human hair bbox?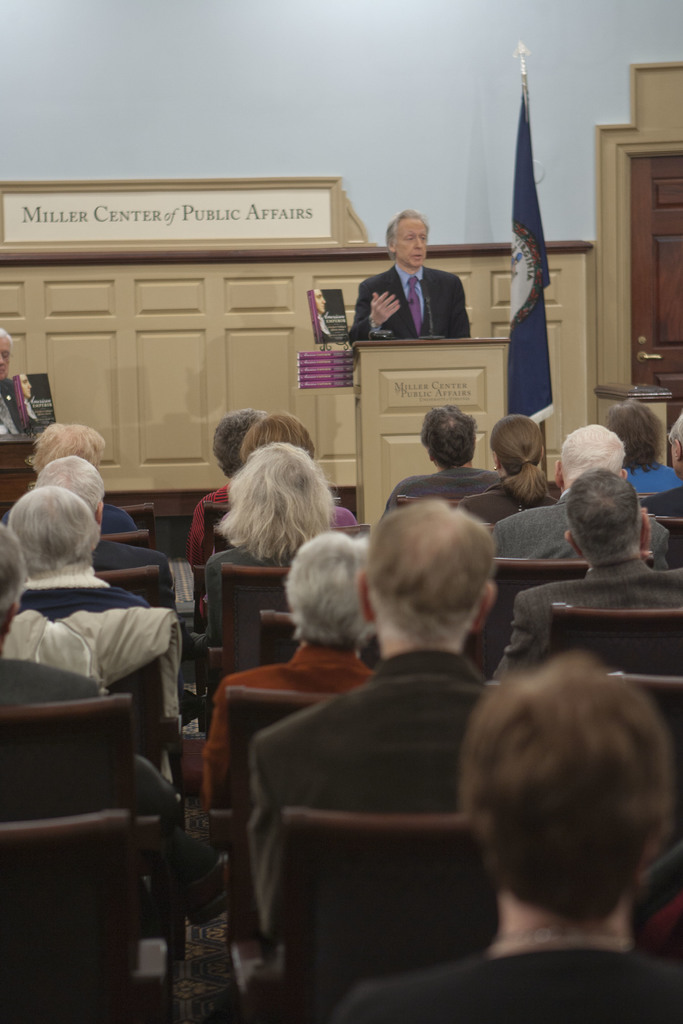
detection(463, 658, 671, 949)
